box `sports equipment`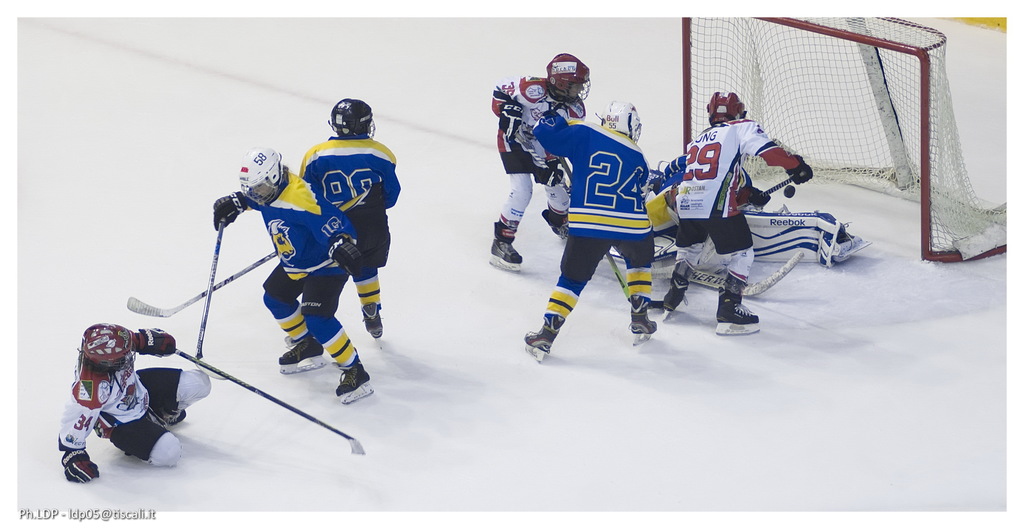
[left=643, top=187, right=681, bottom=241]
